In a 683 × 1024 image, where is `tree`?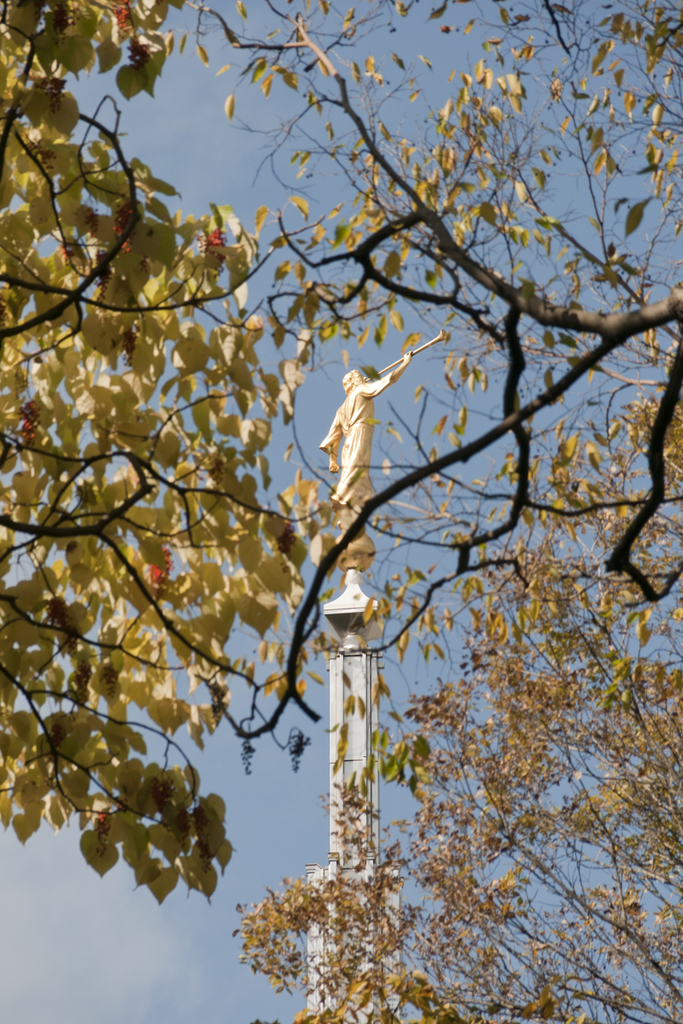
x1=162 y1=0 x2=682 y2=1023.
